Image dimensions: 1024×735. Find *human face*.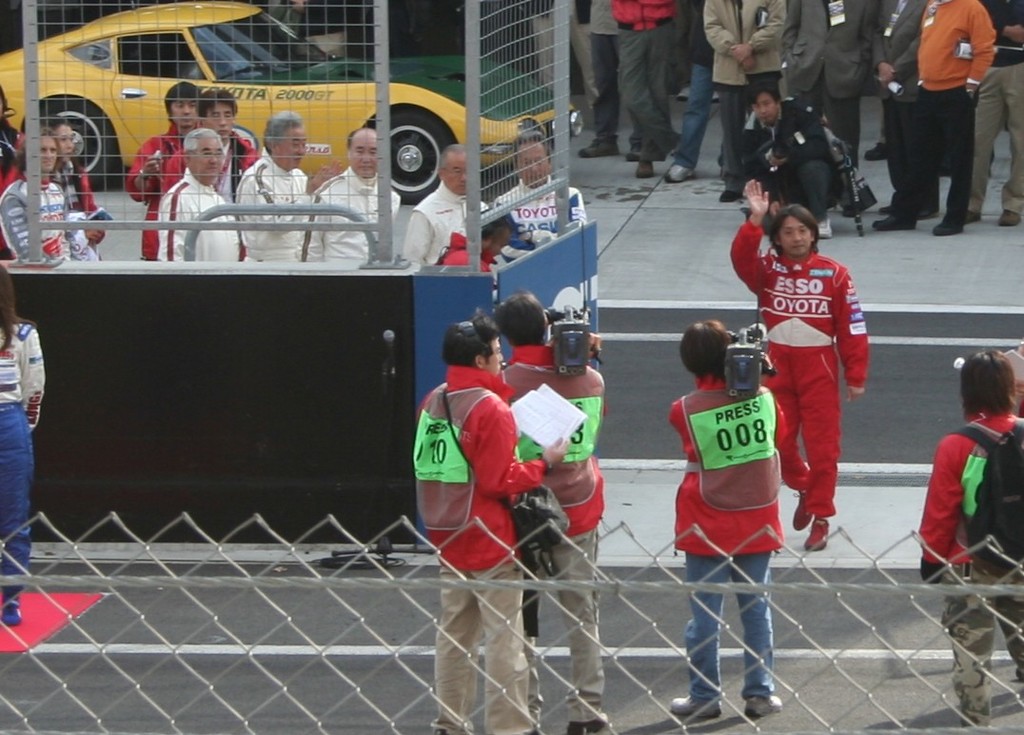
box(443, 153, 466, 193).
